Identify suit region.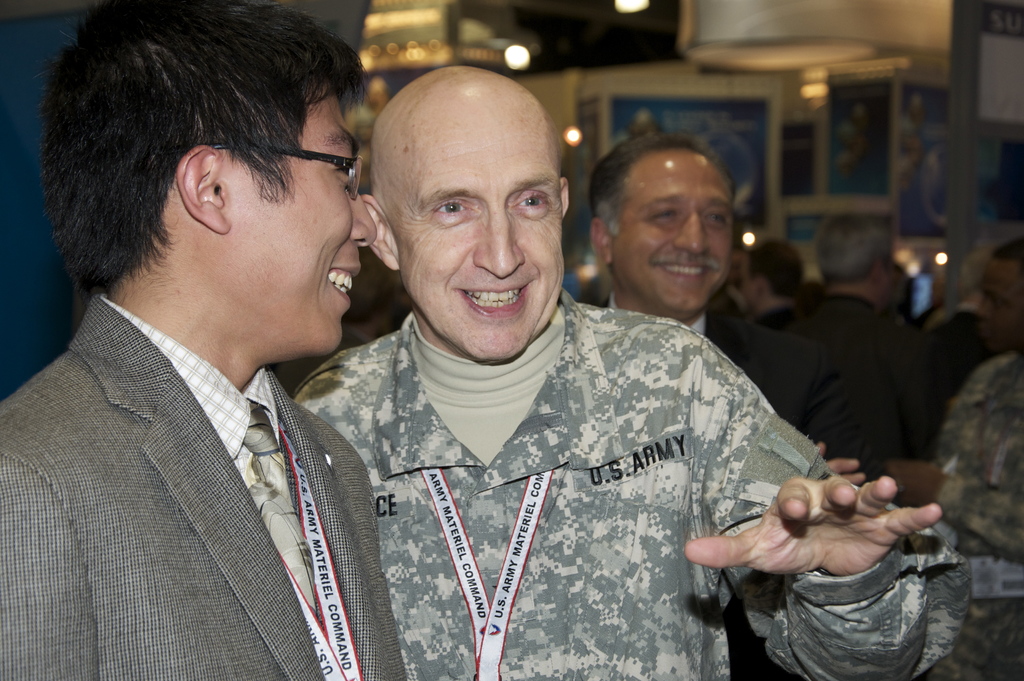
Region: (left=6, top=204, right=417, bottom=656).
